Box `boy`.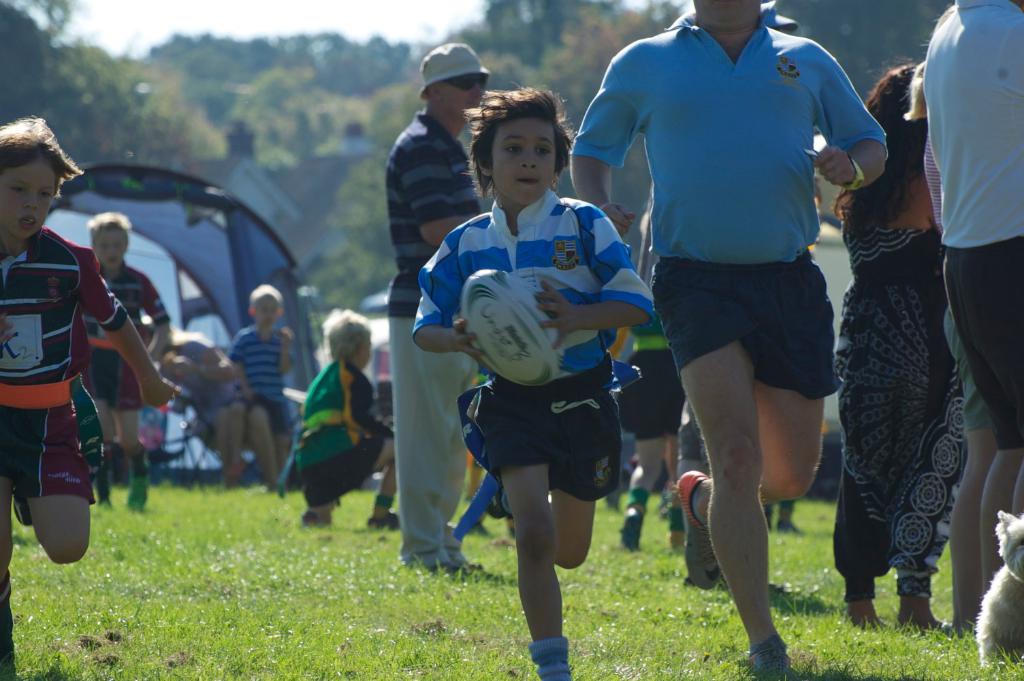
(406,84,658,680).
